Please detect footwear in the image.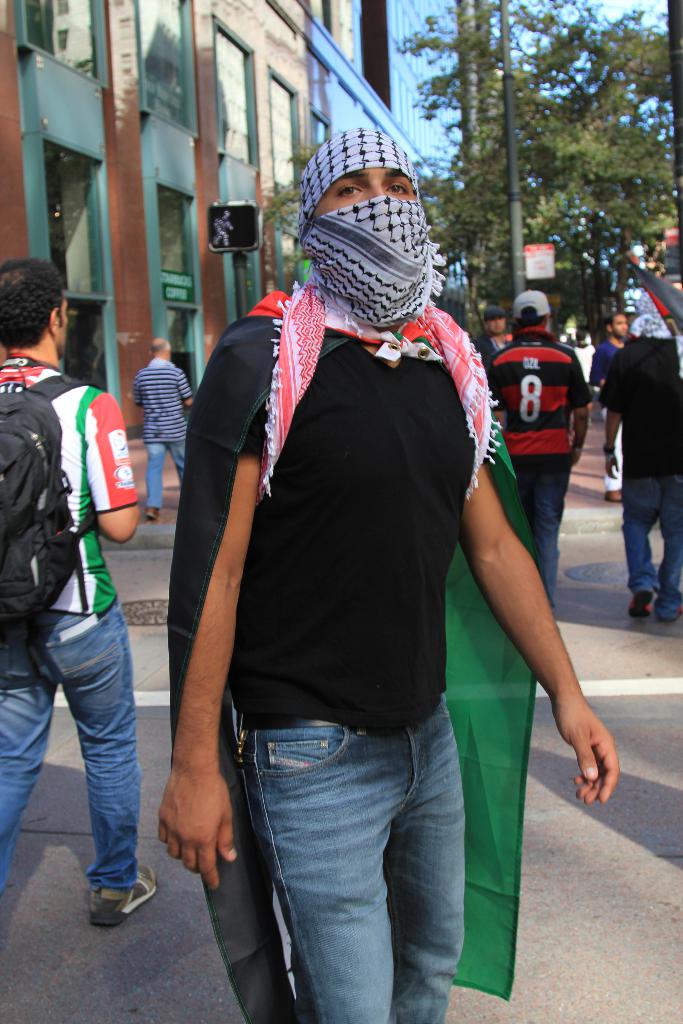
70, 867, 142, 936.
